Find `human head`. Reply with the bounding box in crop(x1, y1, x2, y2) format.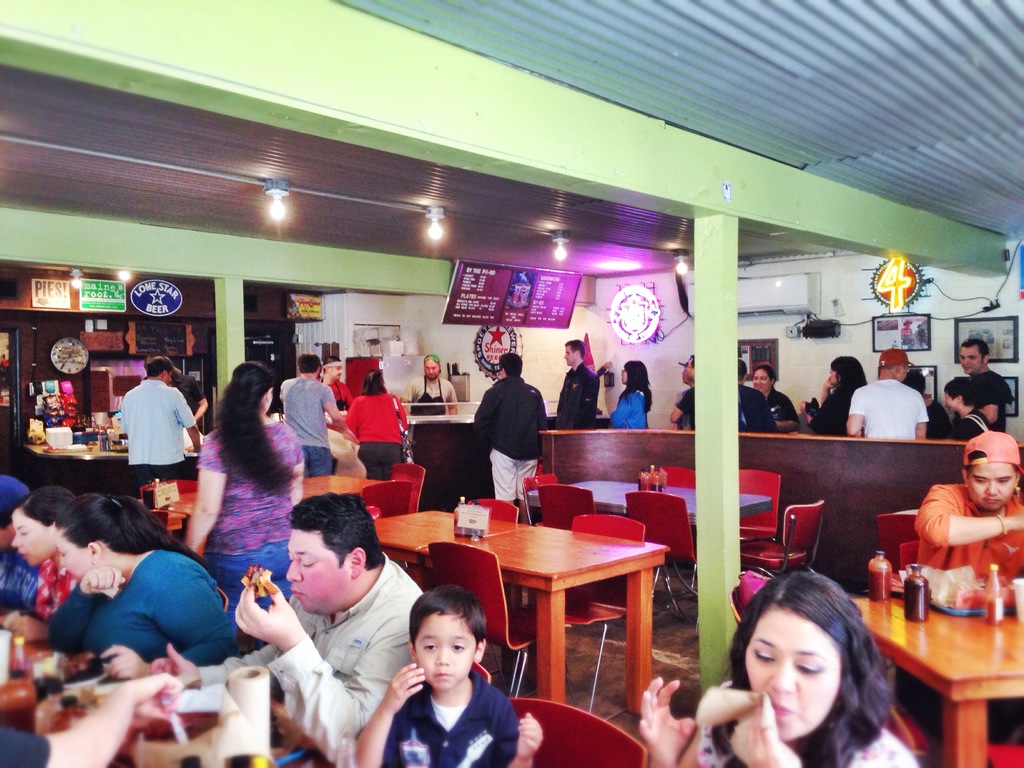
crop(959, 426, 1023, 516).
